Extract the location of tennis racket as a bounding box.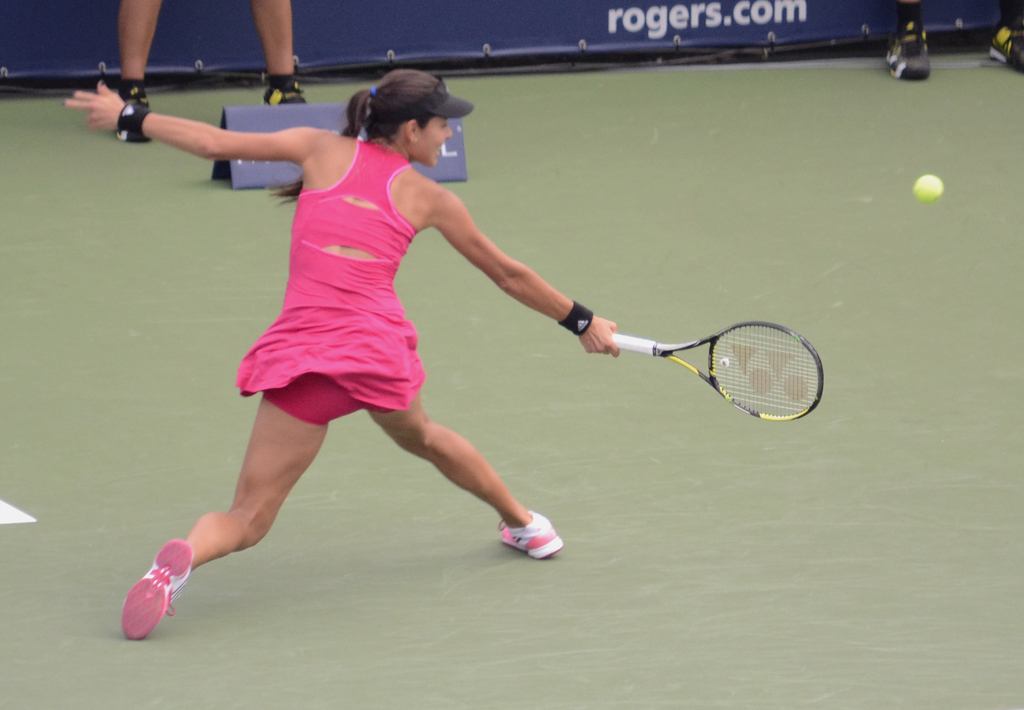
[609, 318, 825, 421].
